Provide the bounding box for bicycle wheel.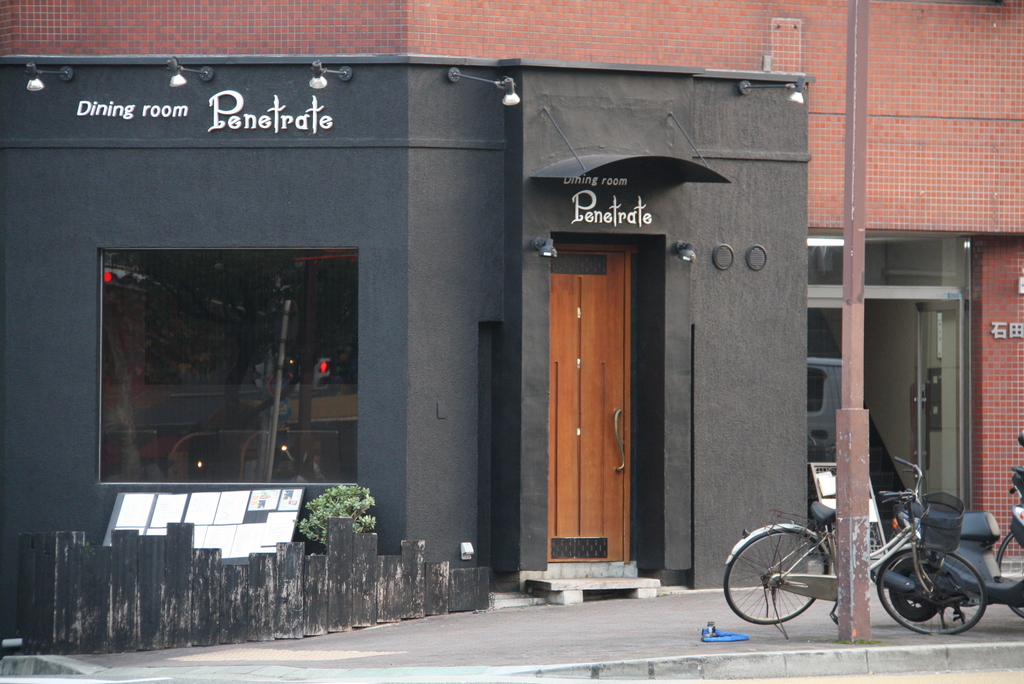
detection(721, 527, 833, 623).
